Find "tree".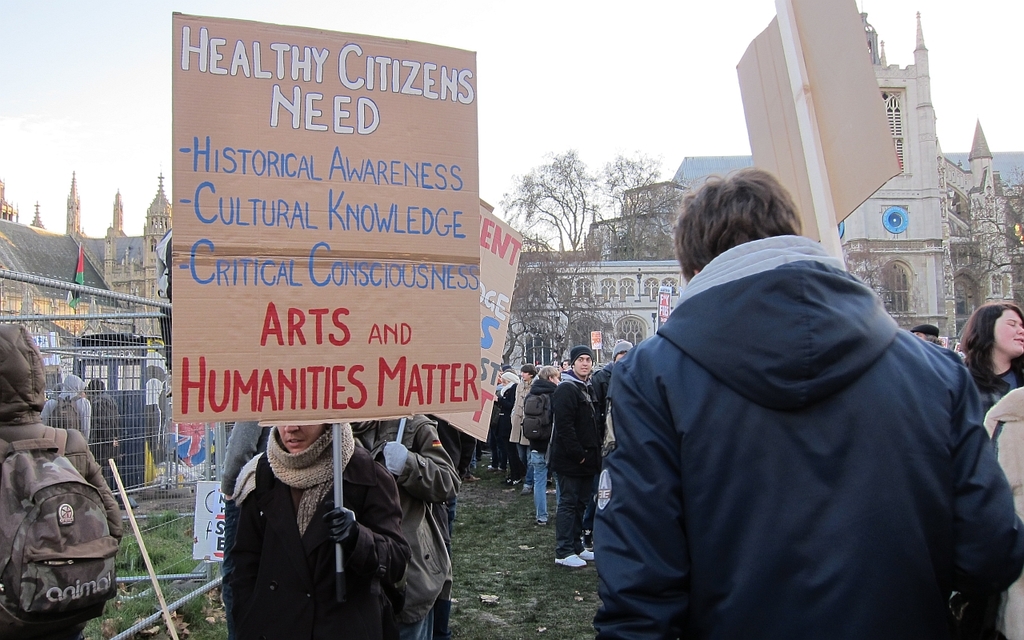
602, 172, 691, 262.
